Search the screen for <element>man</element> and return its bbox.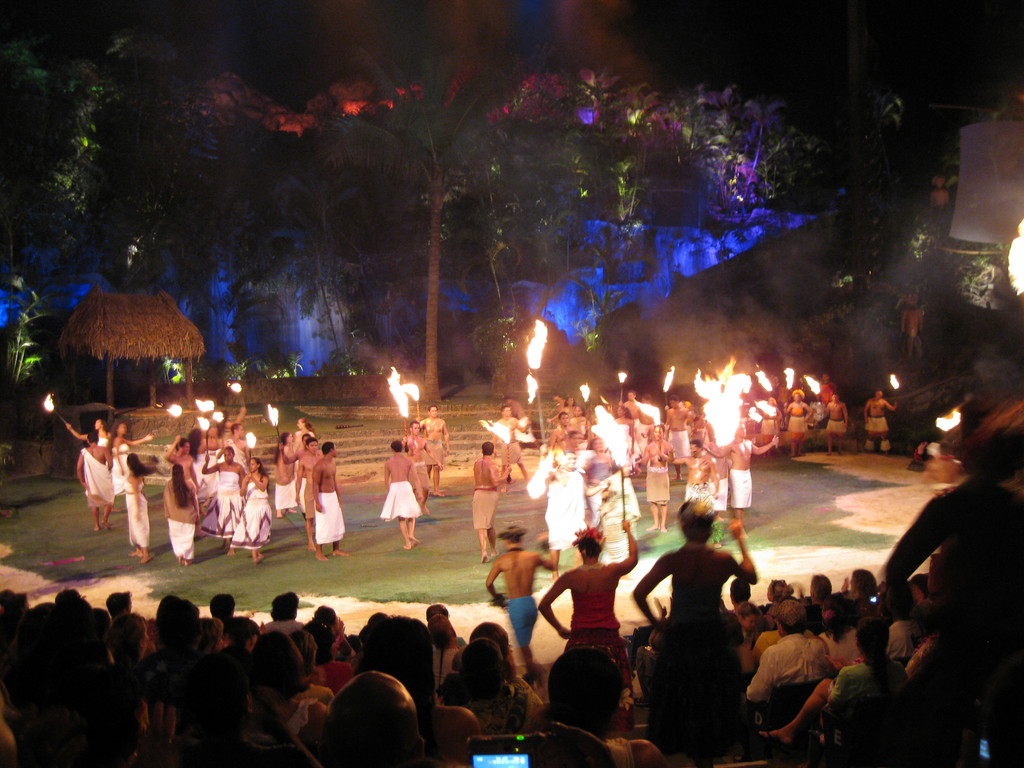
Found: 161:434:205:495.
